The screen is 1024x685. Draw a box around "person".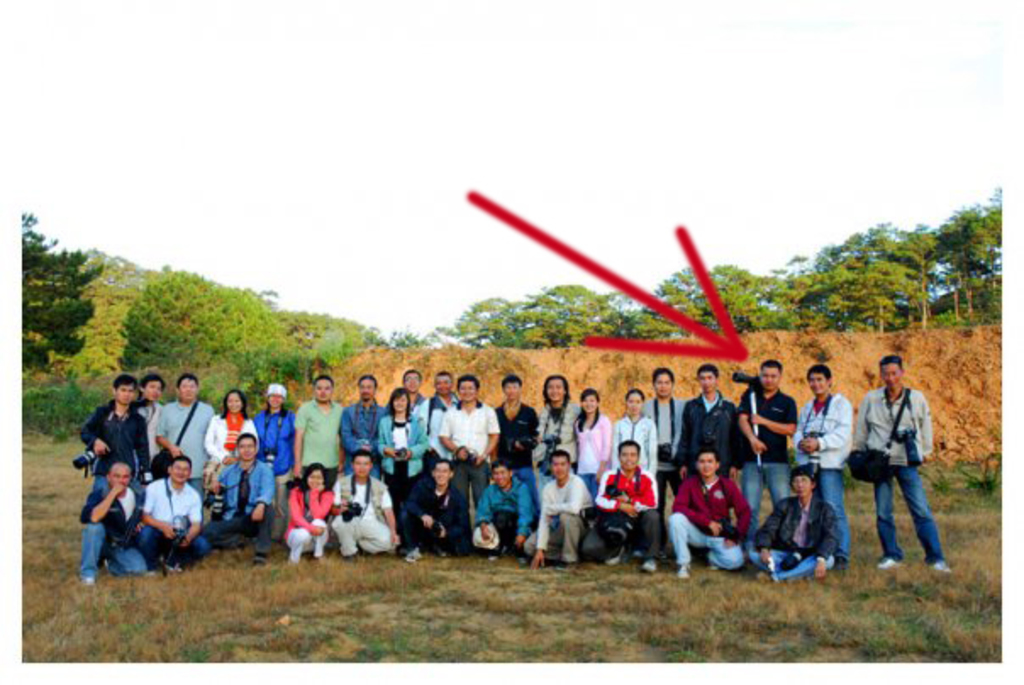
locate(846, 346, 956, 585).
